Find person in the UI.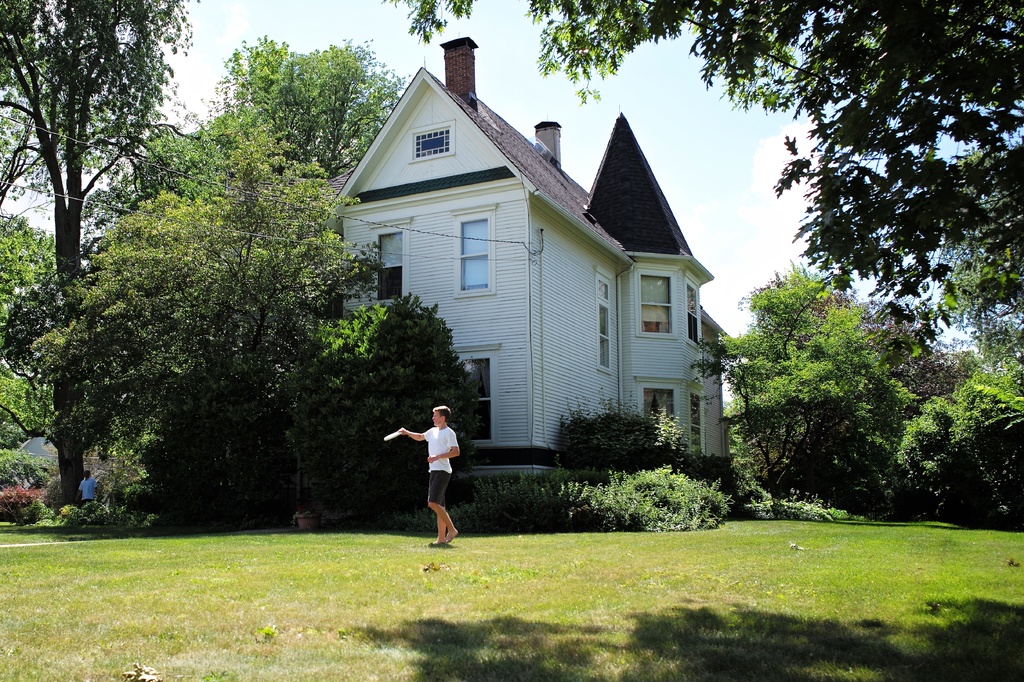
UI element at <bbox>394, 398, 461, 543</bbox>.
